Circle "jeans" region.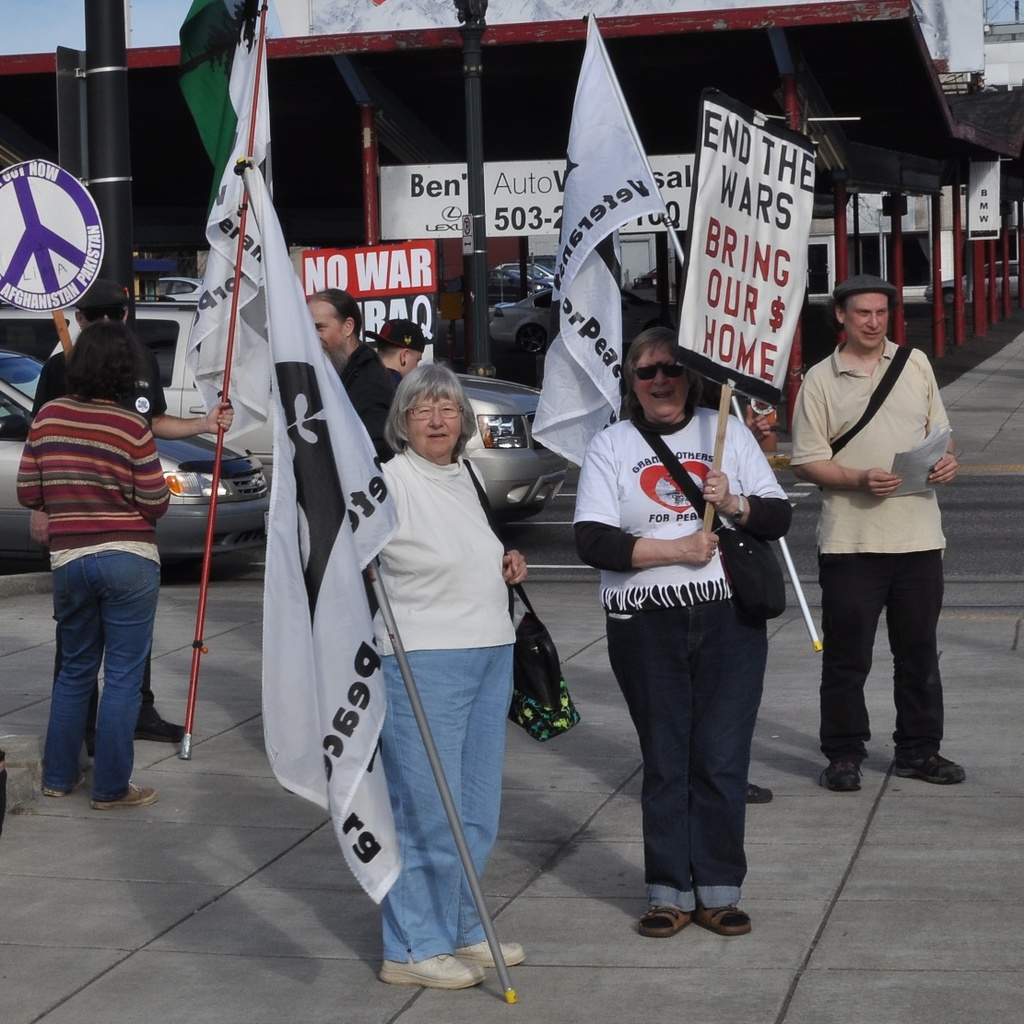
Region: [left=817, top=553, right=948, bottom=761].
